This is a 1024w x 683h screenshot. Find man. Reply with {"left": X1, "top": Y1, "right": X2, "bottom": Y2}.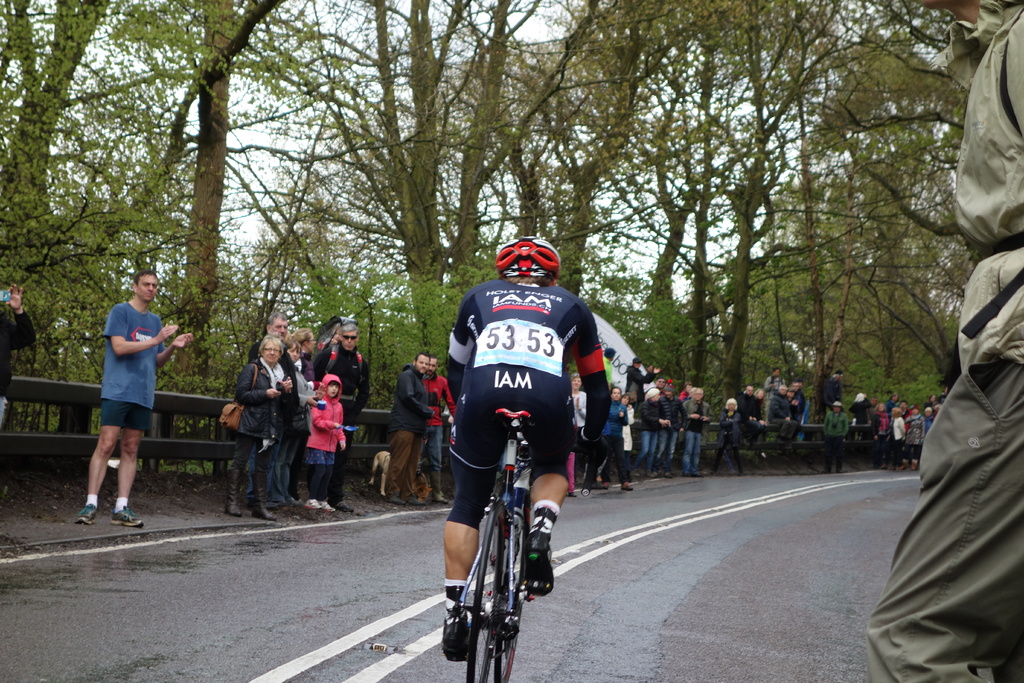
{"left": 438, "top": 228, "right": 616, "bottom": 661}.
